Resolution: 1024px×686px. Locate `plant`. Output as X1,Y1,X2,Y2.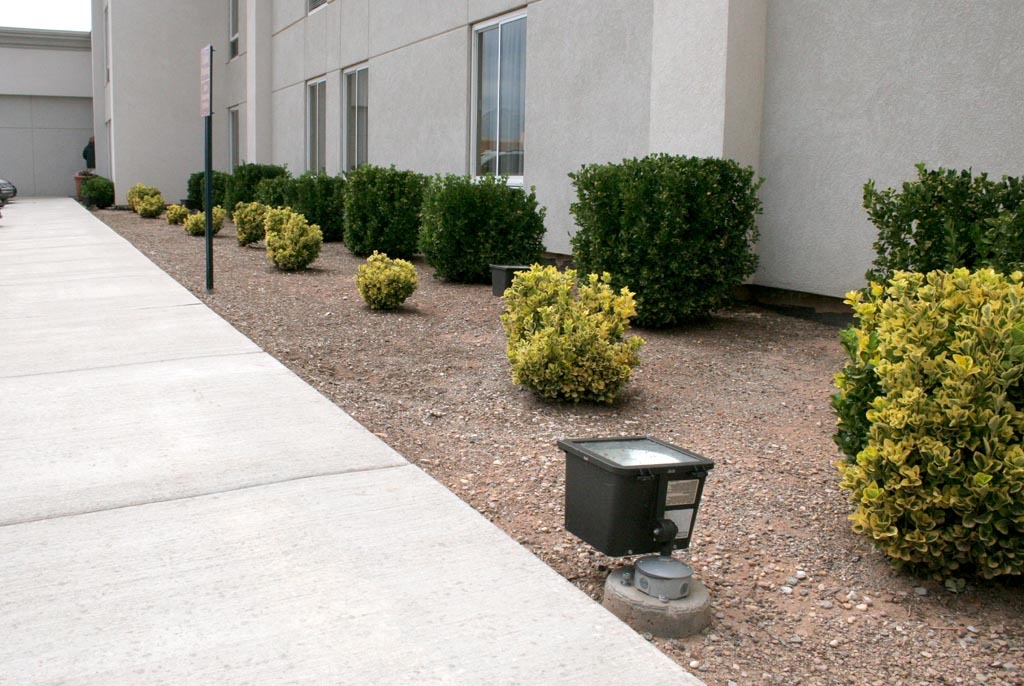
862,175,1023,296.
